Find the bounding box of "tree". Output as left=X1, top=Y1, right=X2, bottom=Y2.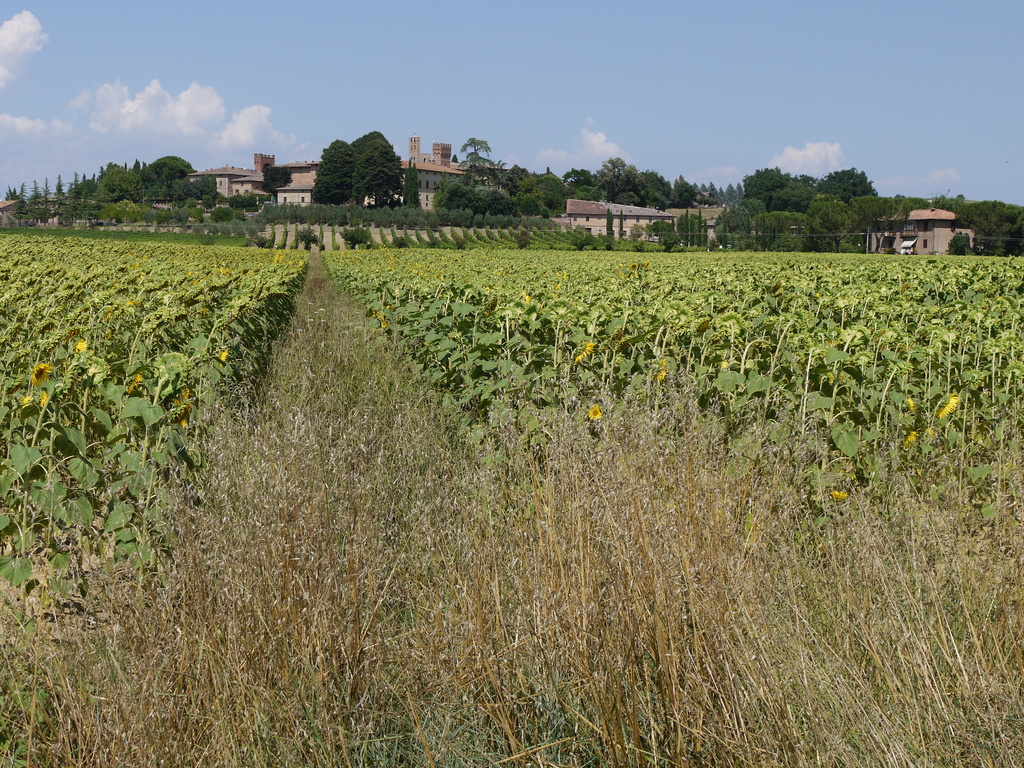
left=53, top=174, right=68, bottom=209.
